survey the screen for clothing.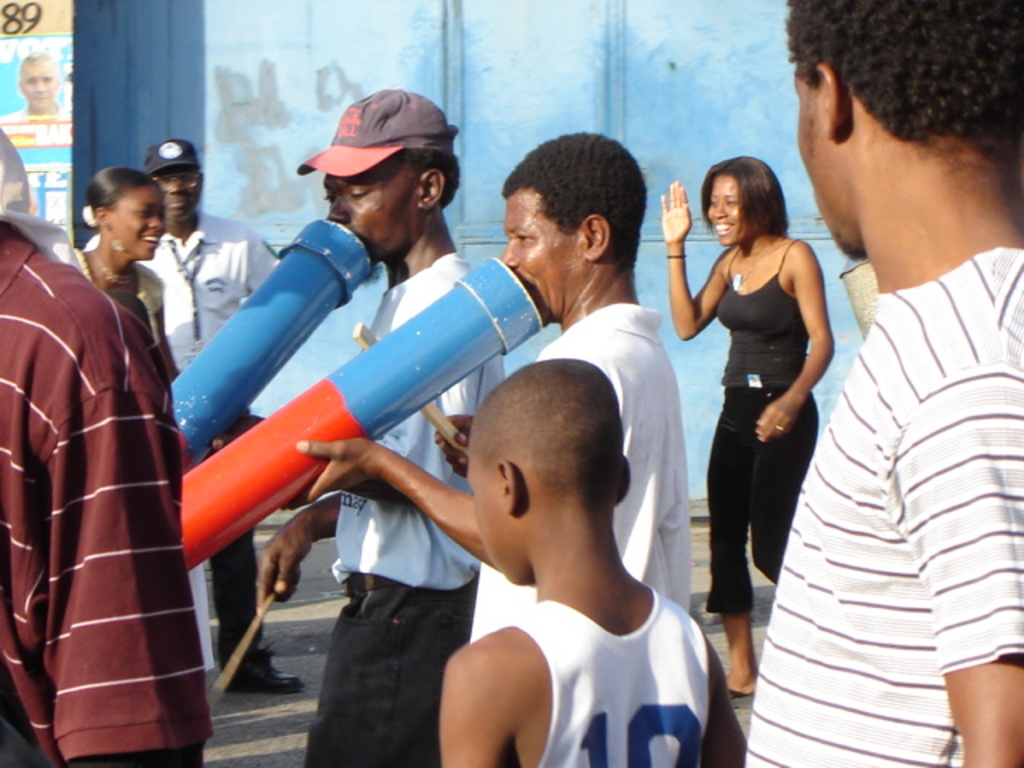
Survey found: 326/258/496/766.
